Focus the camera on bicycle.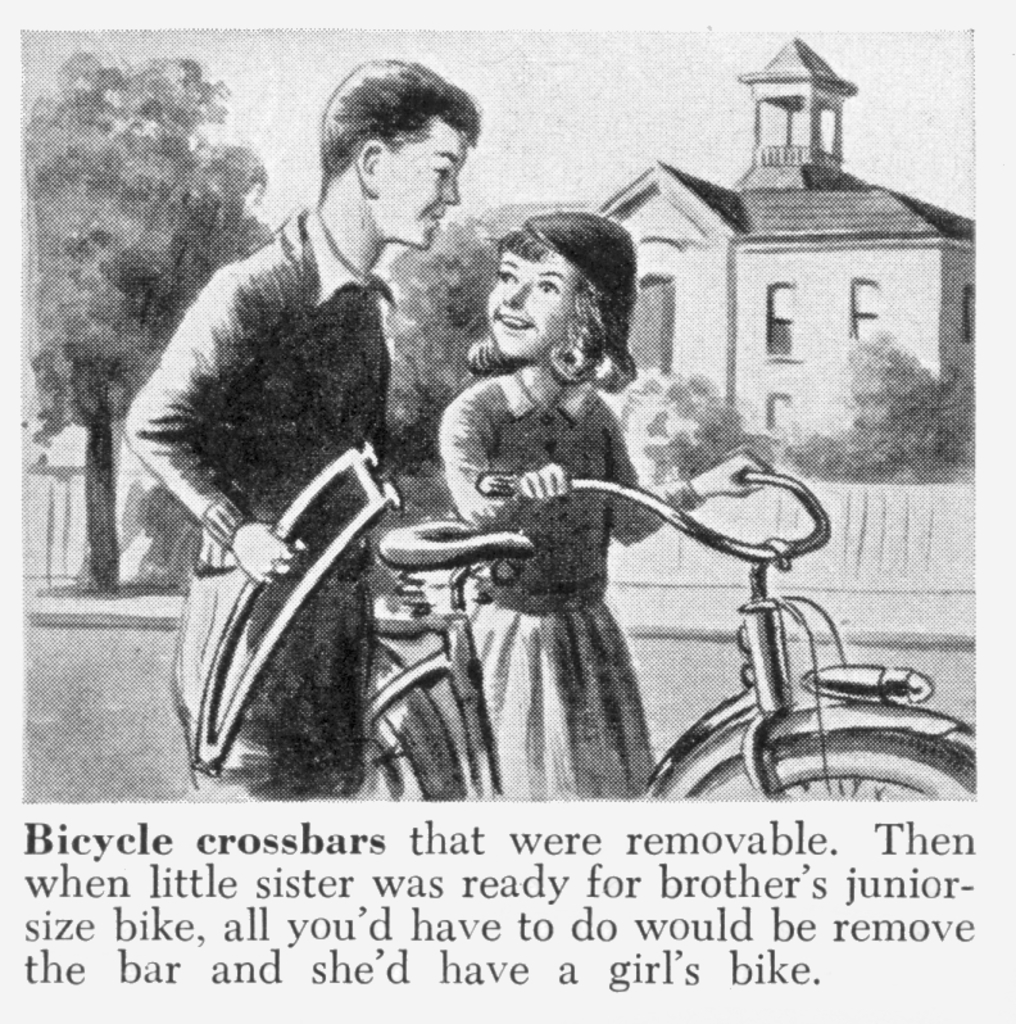
Focus region: <bbox>386, 404, 908, 797</bbox>.
